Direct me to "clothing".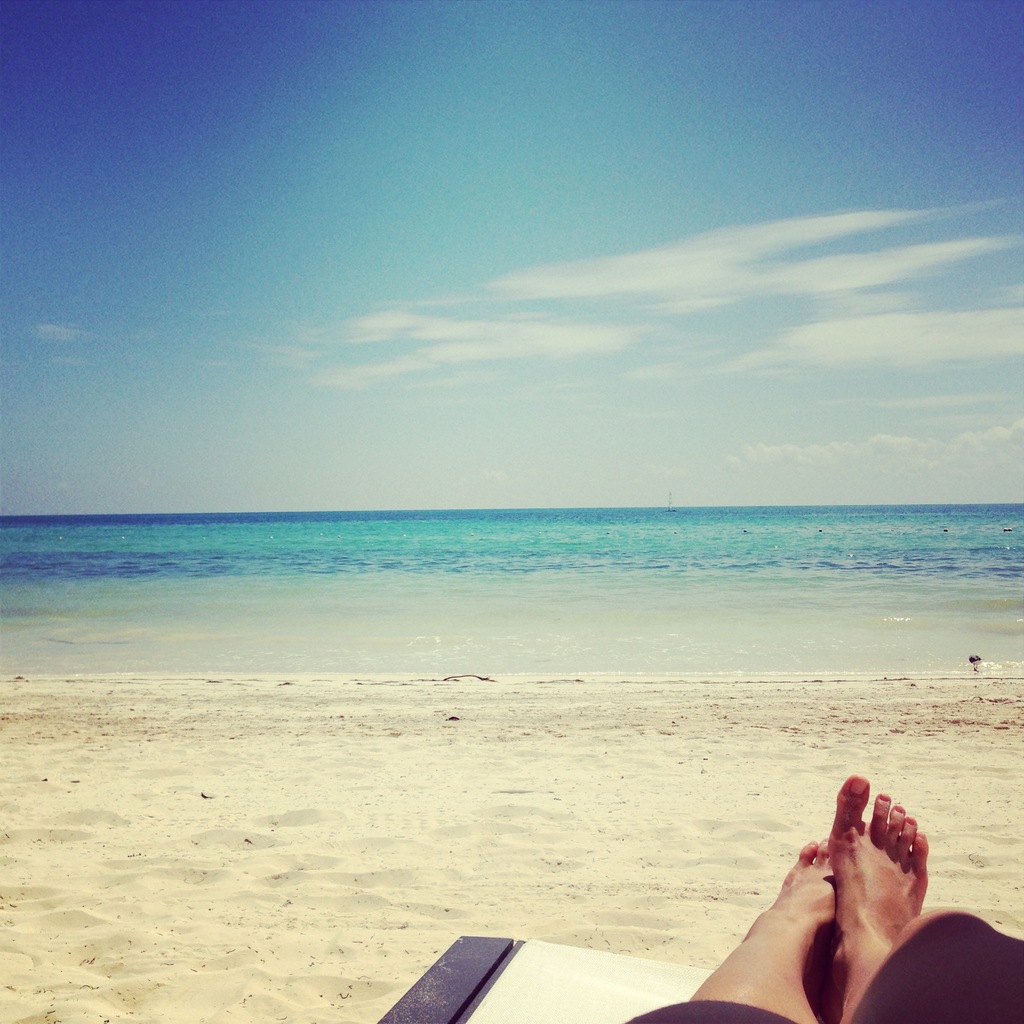
Direction: 627 906 1023 1023.
